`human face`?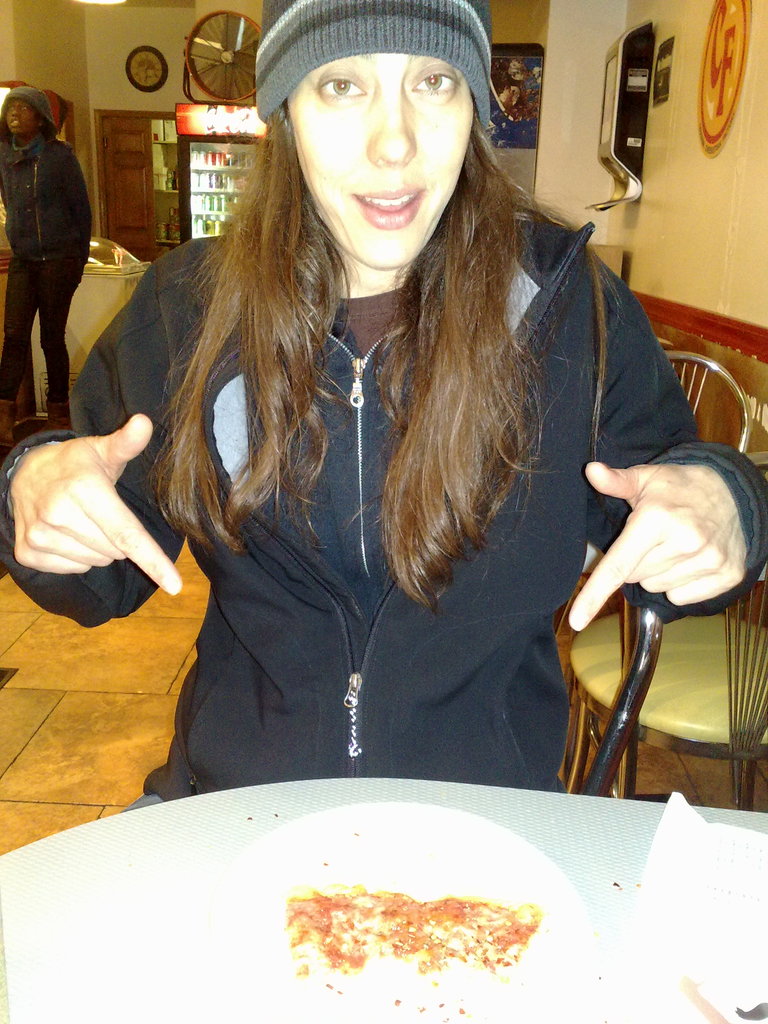
select_region(287, 54, 477, 265)
